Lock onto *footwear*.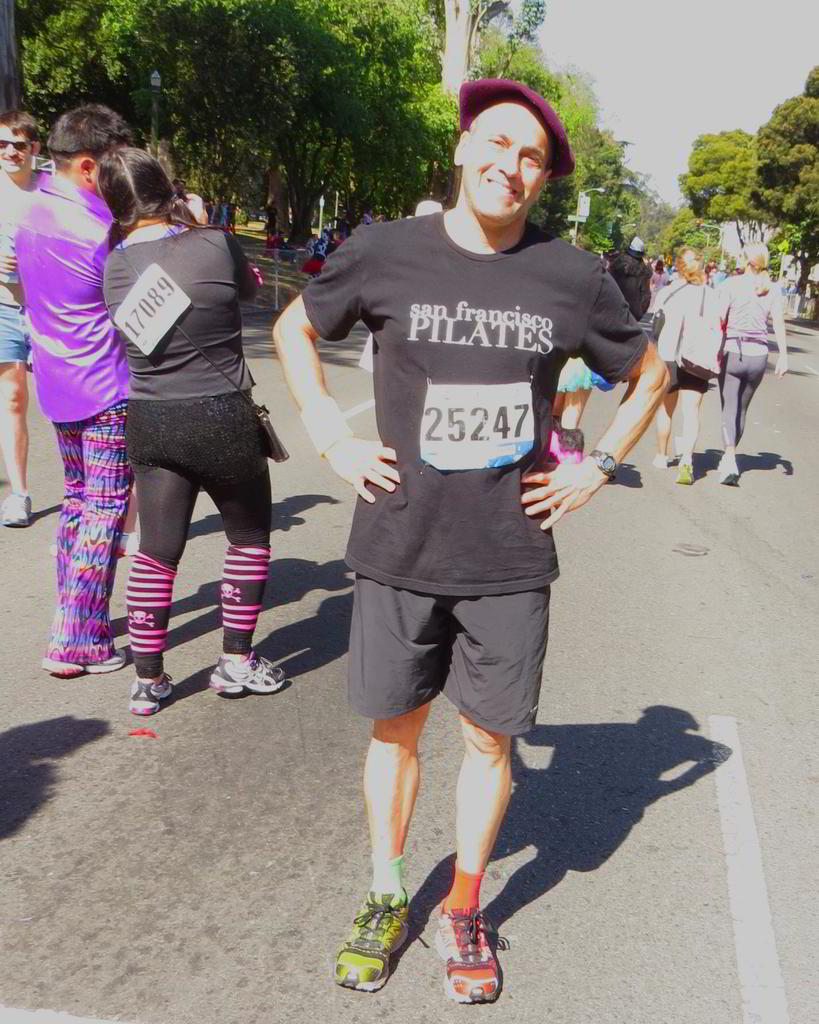
Locked: locate(119, 534, 144, 555).
